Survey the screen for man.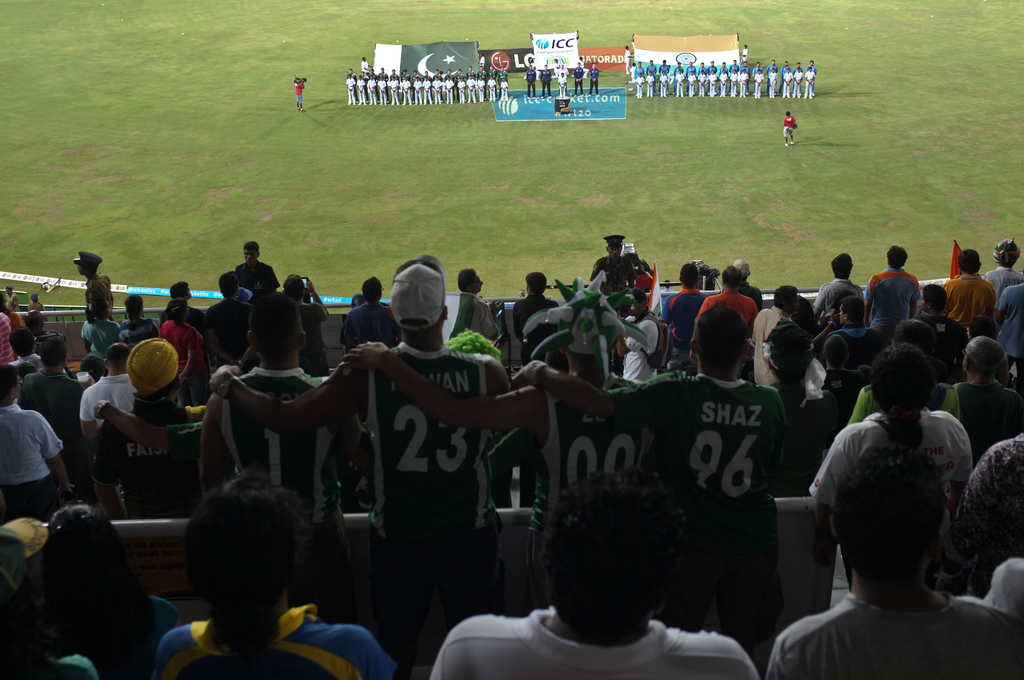
Survey found: Rect(634, 60, 644, 96).
